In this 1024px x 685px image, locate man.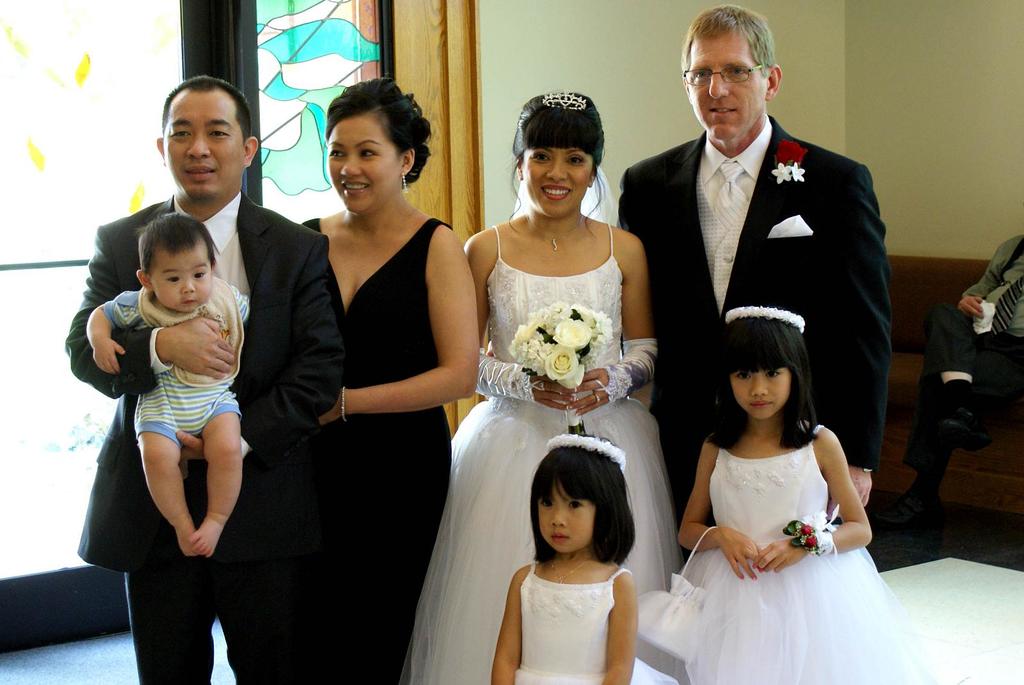
Bounding box: Rect(61, 77, 352, 684).
